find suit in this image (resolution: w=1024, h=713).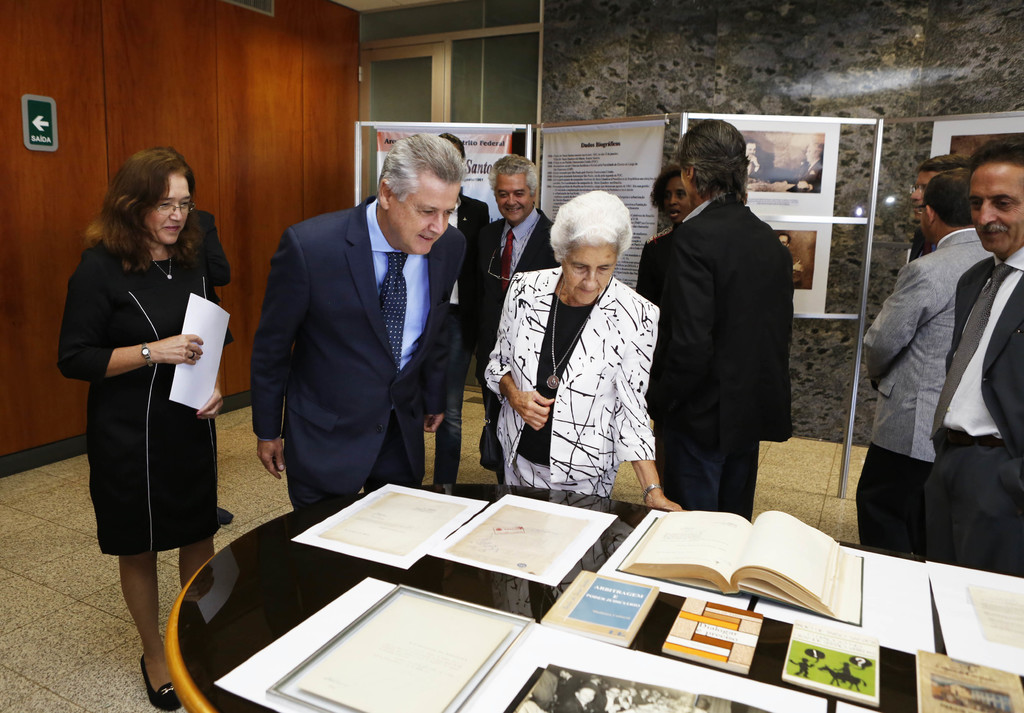
bbox(387, 193, 493, 490).
